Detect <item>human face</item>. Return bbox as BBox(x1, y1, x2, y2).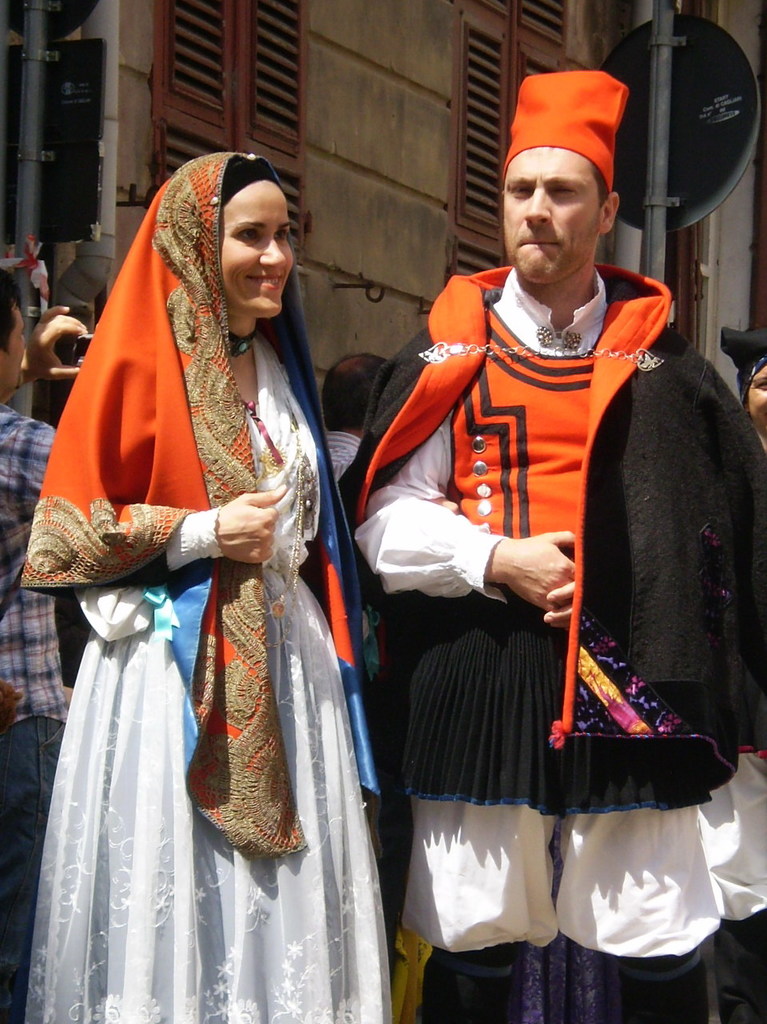
BBox(0, 300, 26, 393).
